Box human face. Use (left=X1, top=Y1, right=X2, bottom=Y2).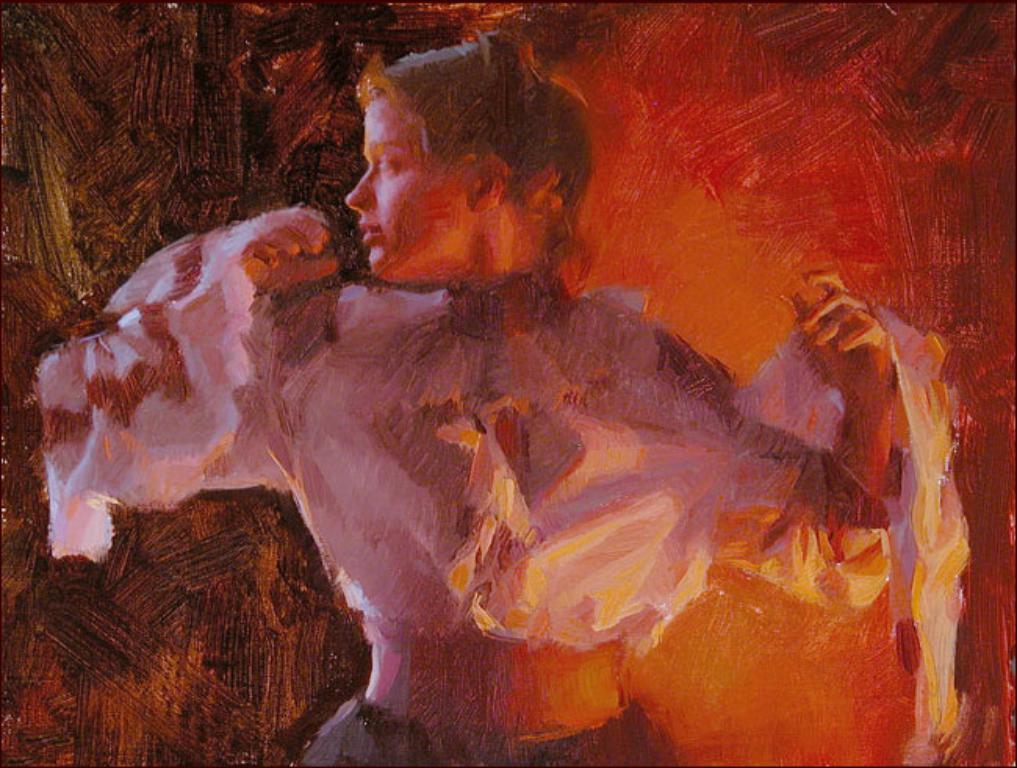
(left=338, top=99, right=471, bottom=289).
